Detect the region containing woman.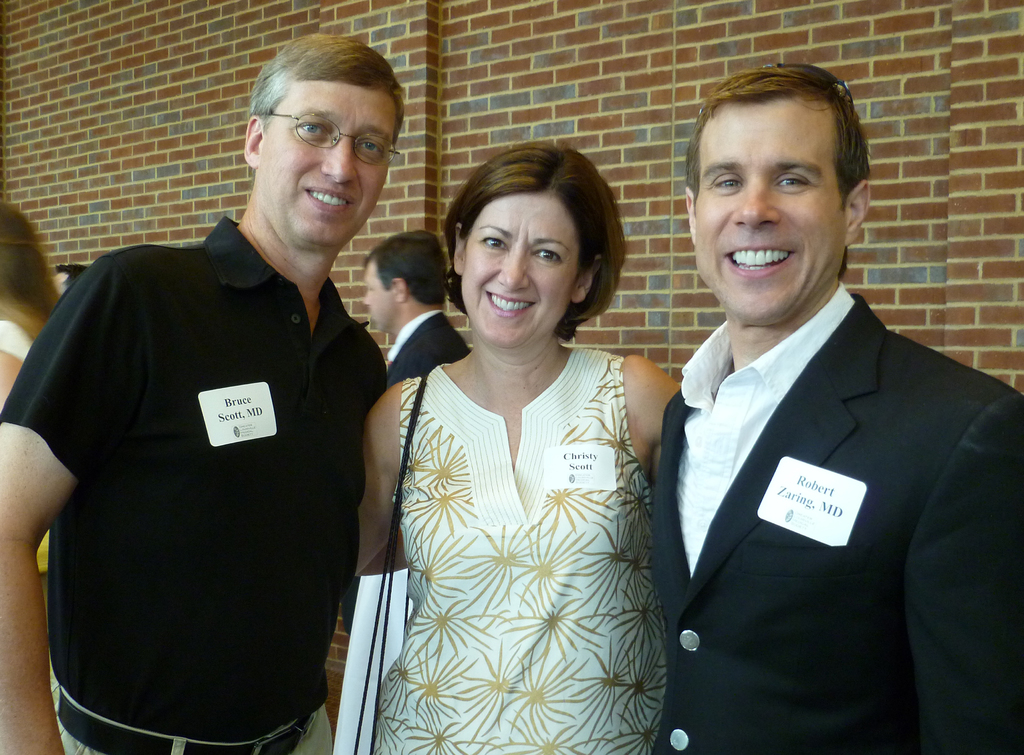
361/133/674/734.
